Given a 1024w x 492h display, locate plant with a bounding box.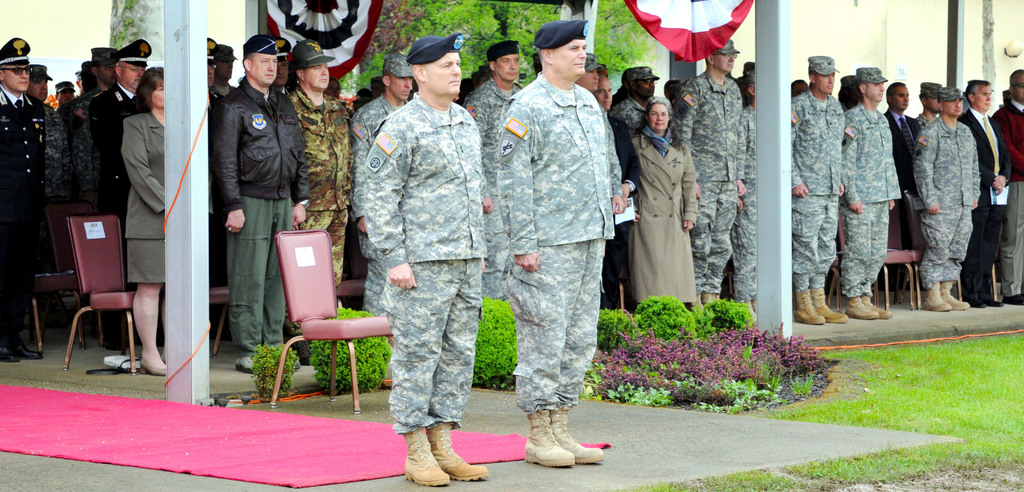
Located: x1=312, y1=306, x2=396, y2=407.
